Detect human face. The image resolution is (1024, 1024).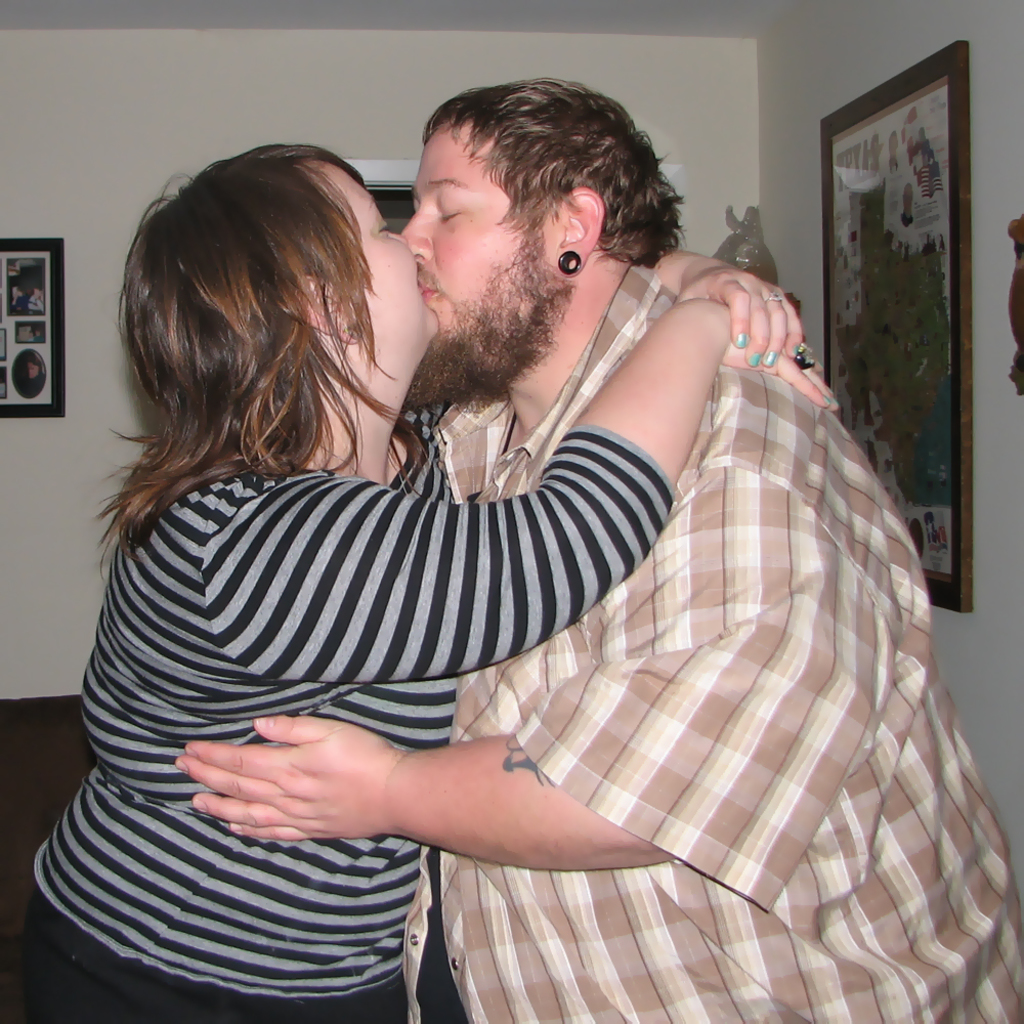
<bbox>343, 182, 429, 349</bbox>.
